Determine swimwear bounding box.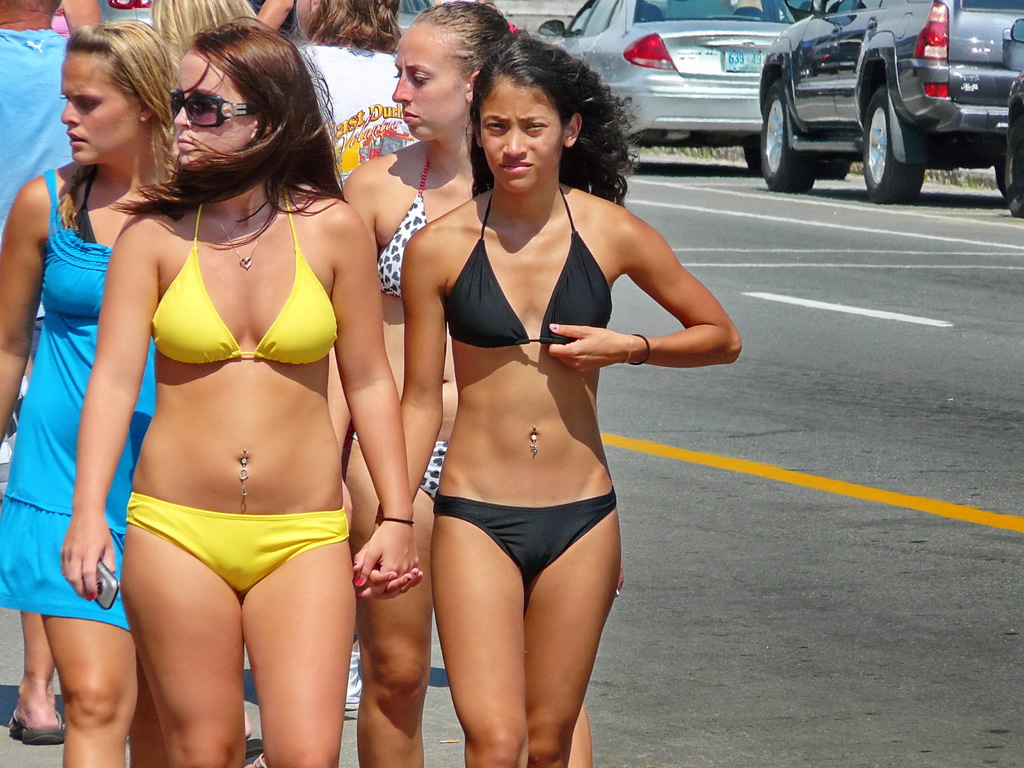
Determined: x1=445 y1=183 x2=614 y2=346.
